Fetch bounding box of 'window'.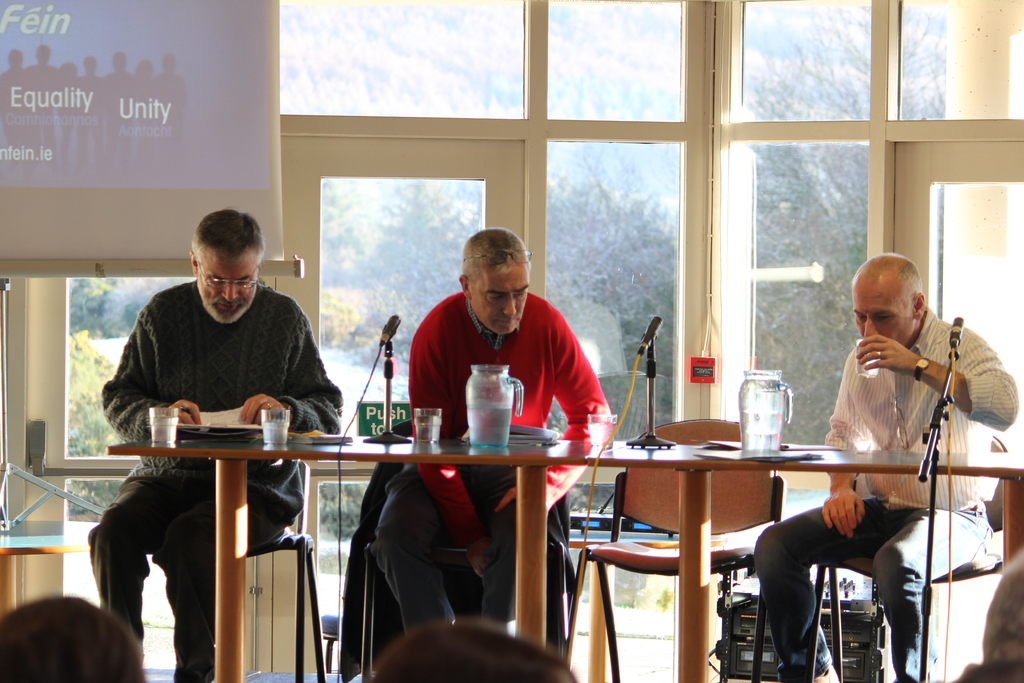
Bbox: (x1=740, y1=0, x2=874, y2=120).
